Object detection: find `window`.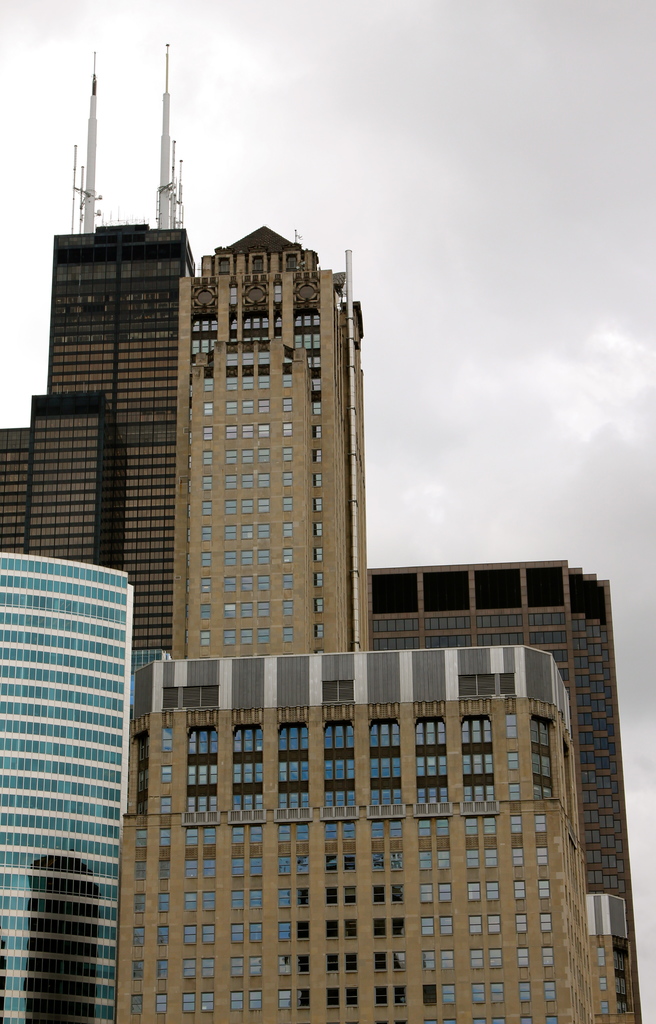
(281,422,290,434).
